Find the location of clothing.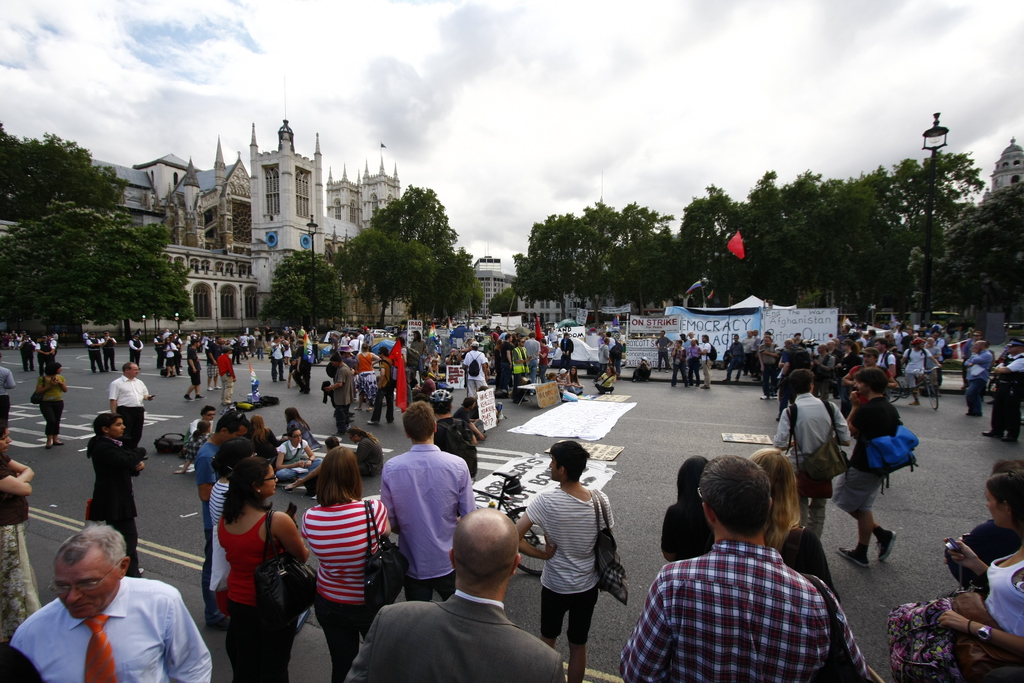
Location: [84,333,104,369].
